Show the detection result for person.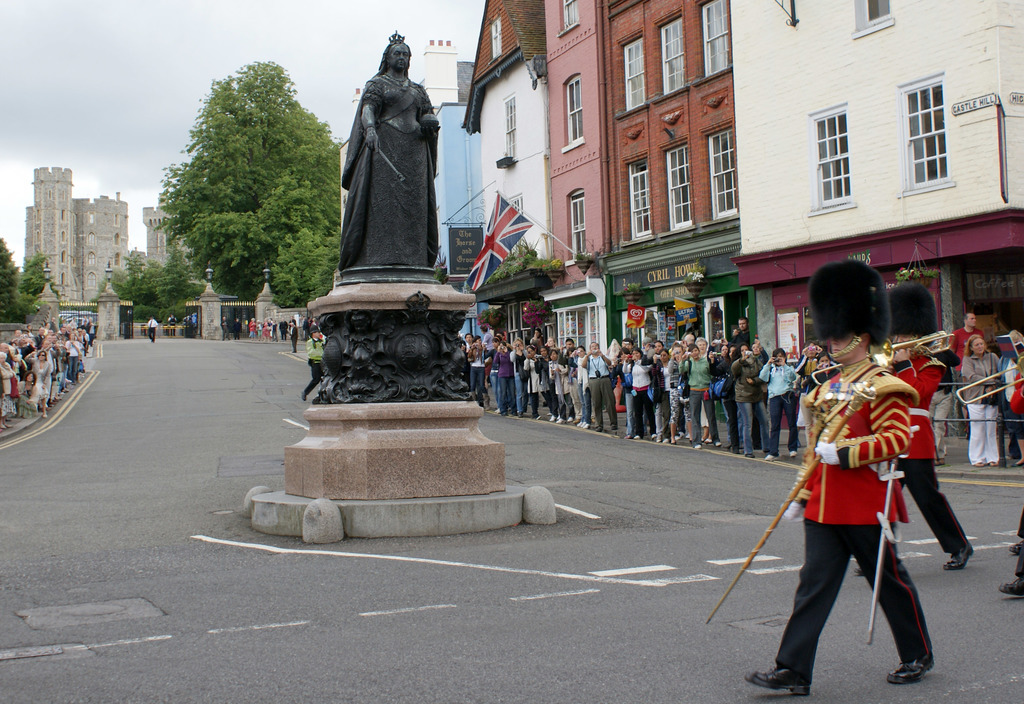
bbox=[532, 328, 541, 353].
